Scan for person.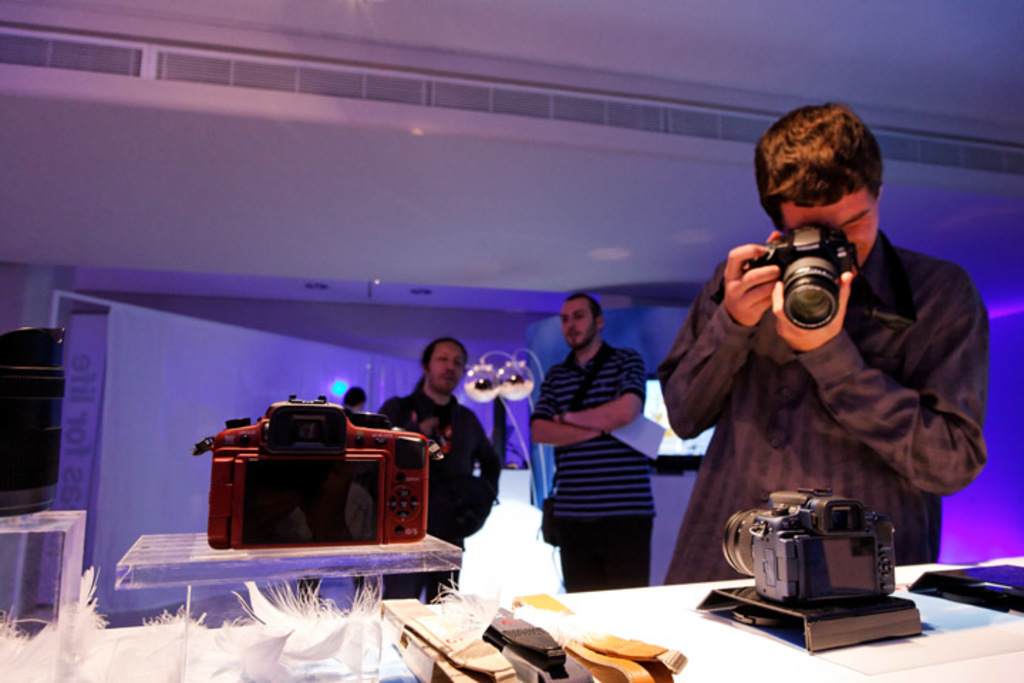
Scan result: (528,295,657,592).
